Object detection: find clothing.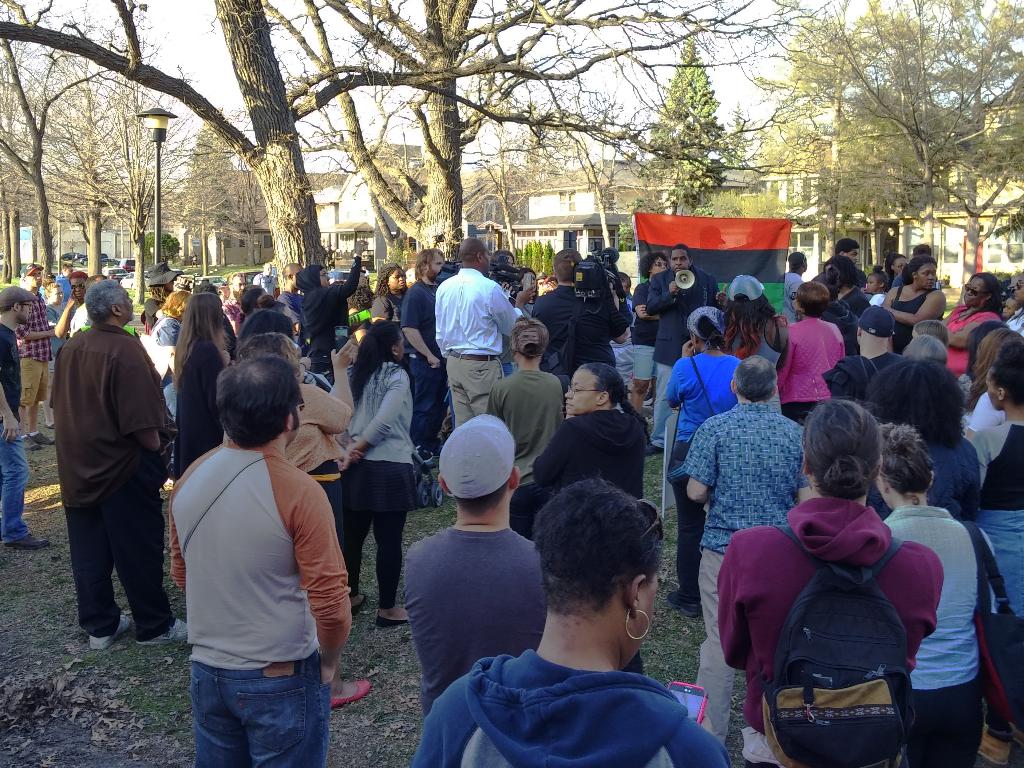
[left=57, top=326, right=177, bottom=641].
